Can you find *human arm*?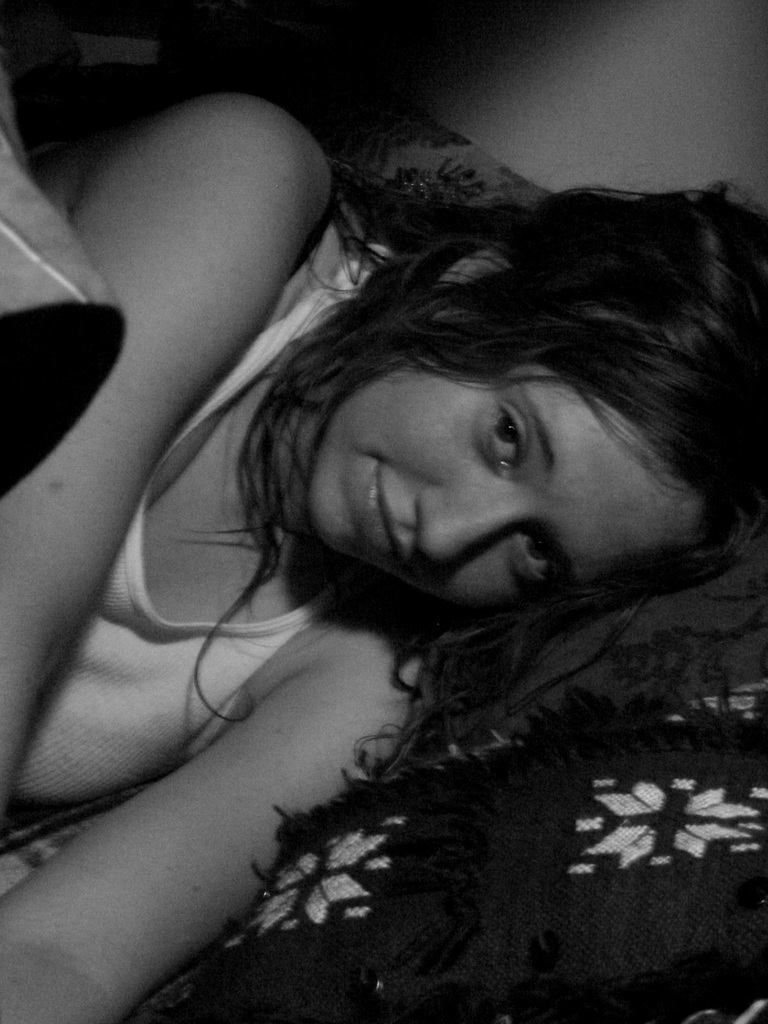
Yes, bounding box: <region>0, 76, 355, 679</region>.
